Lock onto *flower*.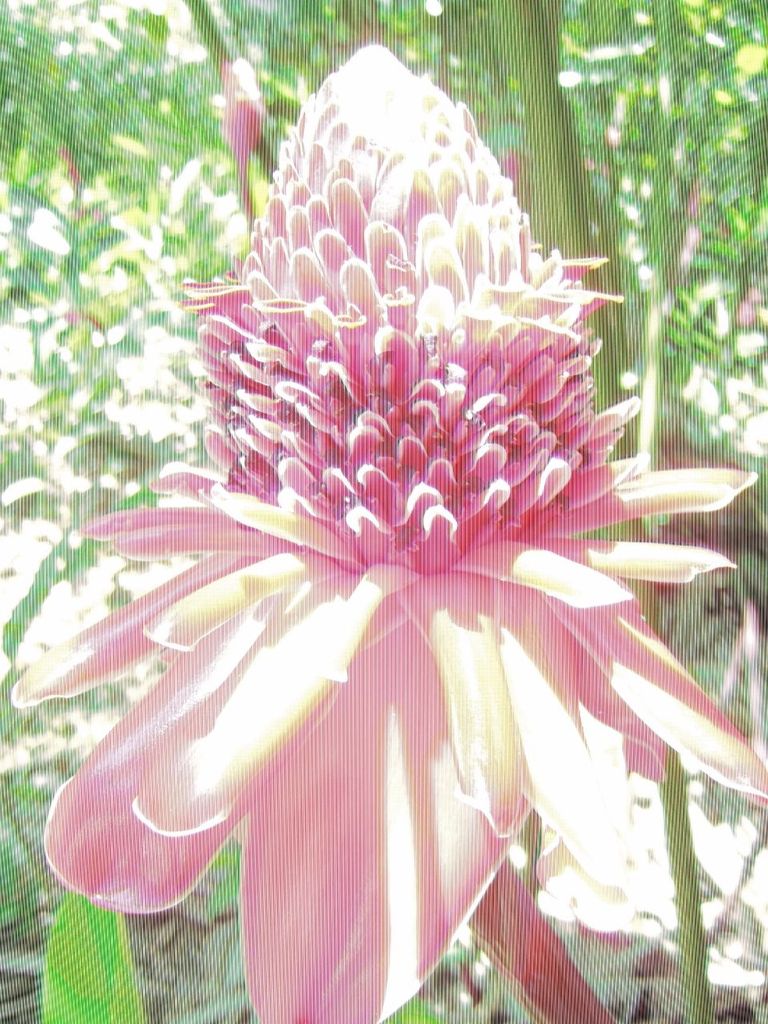
Locked: region(2, 42, 767, 1023).
